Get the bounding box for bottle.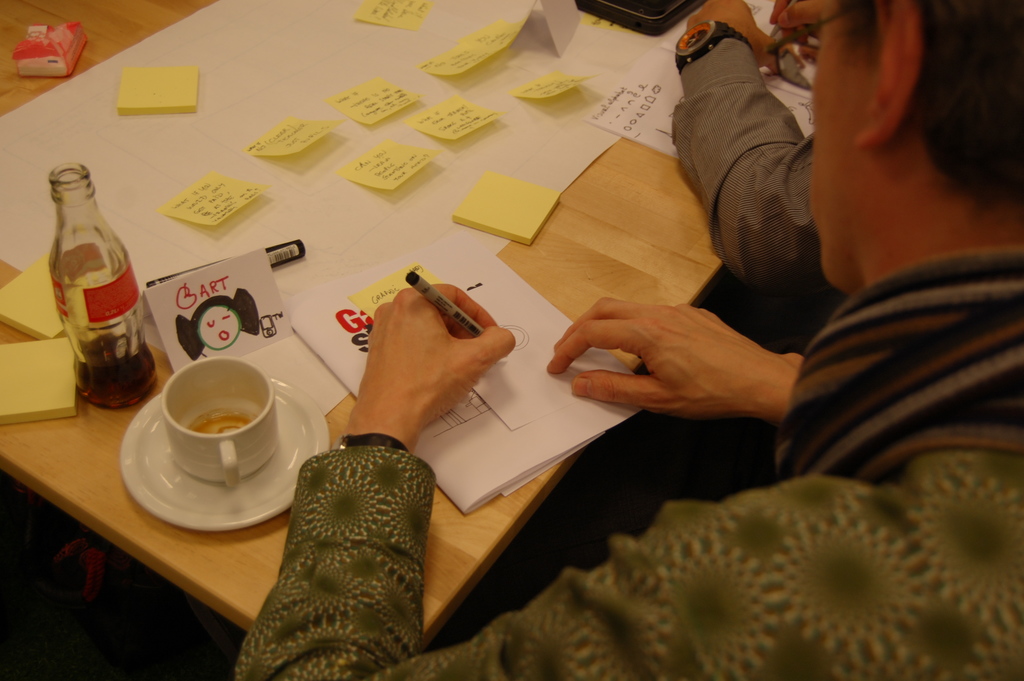
45/168/158/416.
